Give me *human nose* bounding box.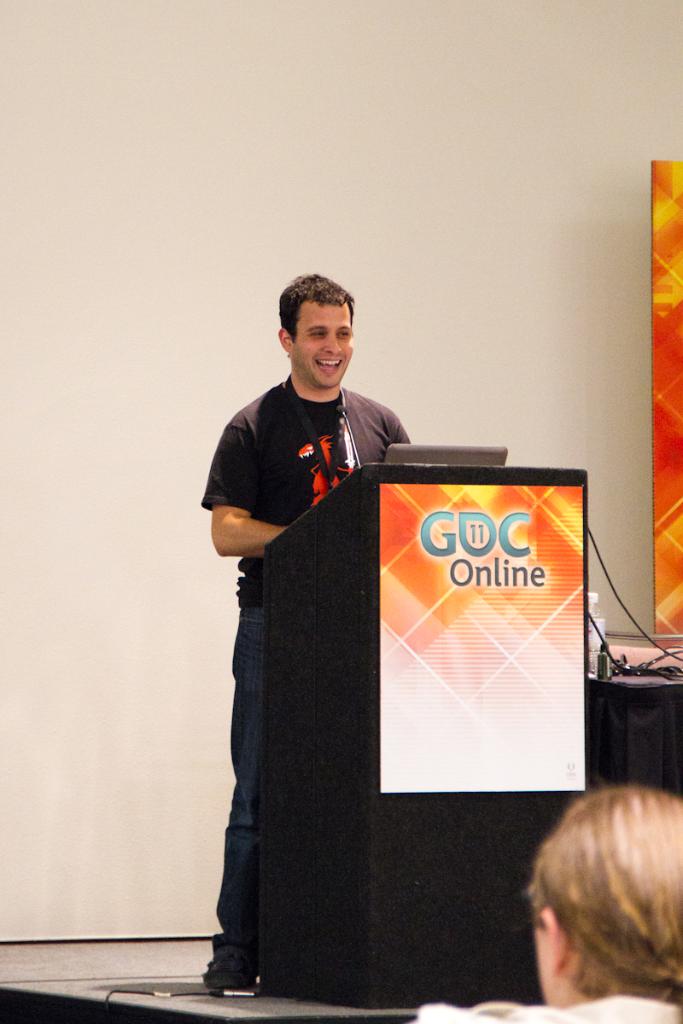
pyautogui.locateOnScreen(321, 330, 342, 355).
